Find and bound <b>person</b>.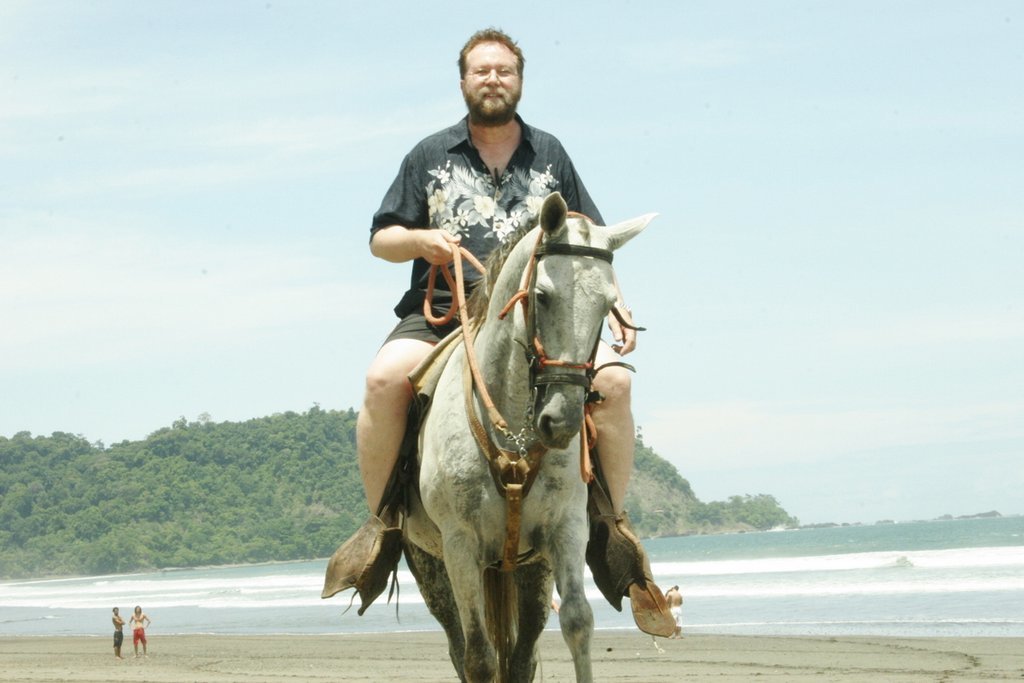
Bound: 111,606,127,657.
